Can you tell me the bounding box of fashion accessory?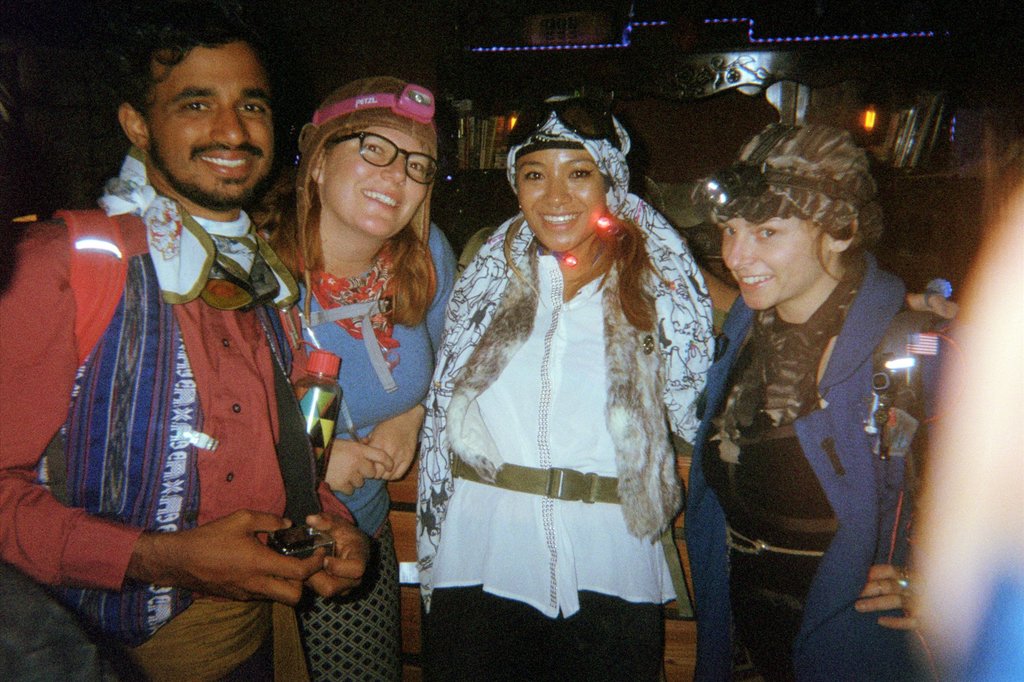
504, 95, 621, 150.
